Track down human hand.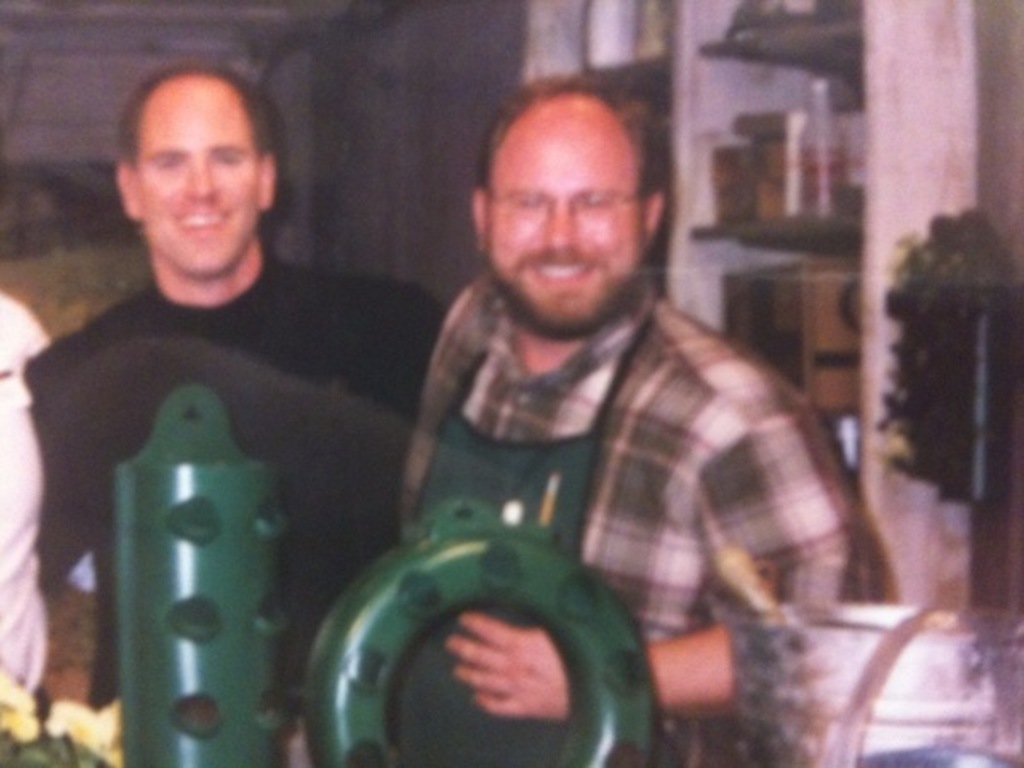
Tracked to <bbox>449, 609, 568, 722</bbox>.
